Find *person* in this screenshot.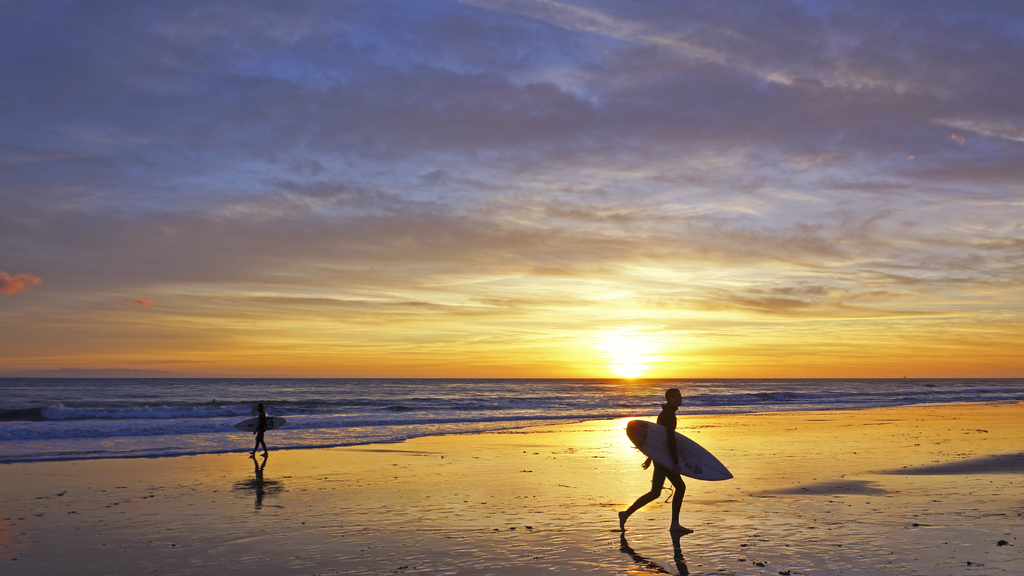
The bounding box for *person* is crop(609, 387, 712, 551).
